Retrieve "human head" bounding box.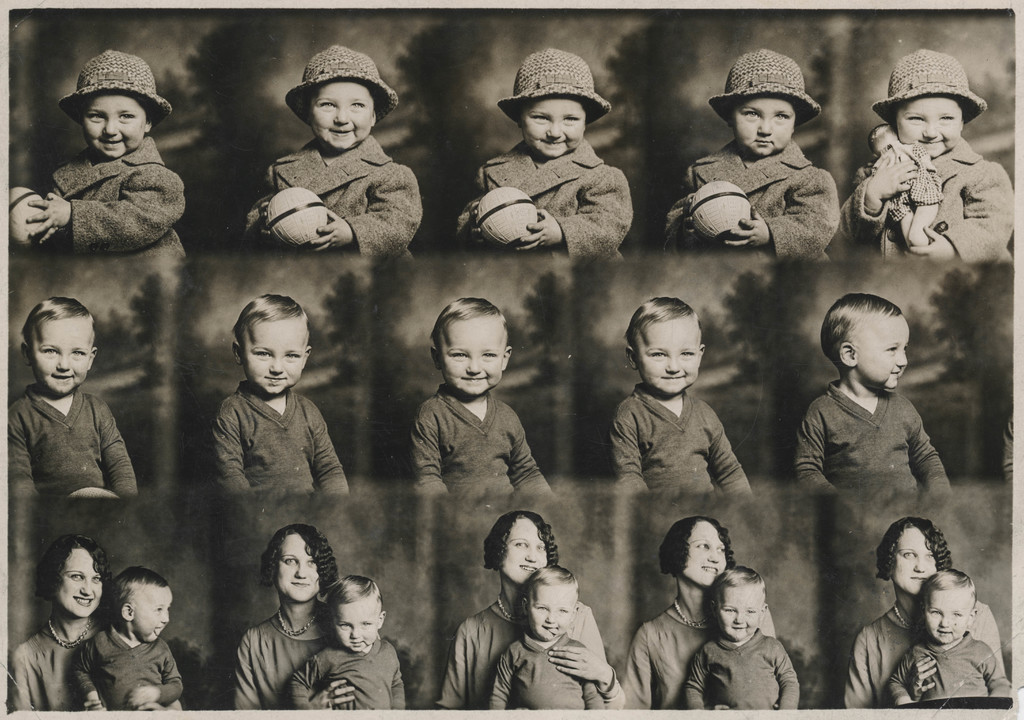
Bounding box: (x1=879, y1=517, x2=956, y2=597).
